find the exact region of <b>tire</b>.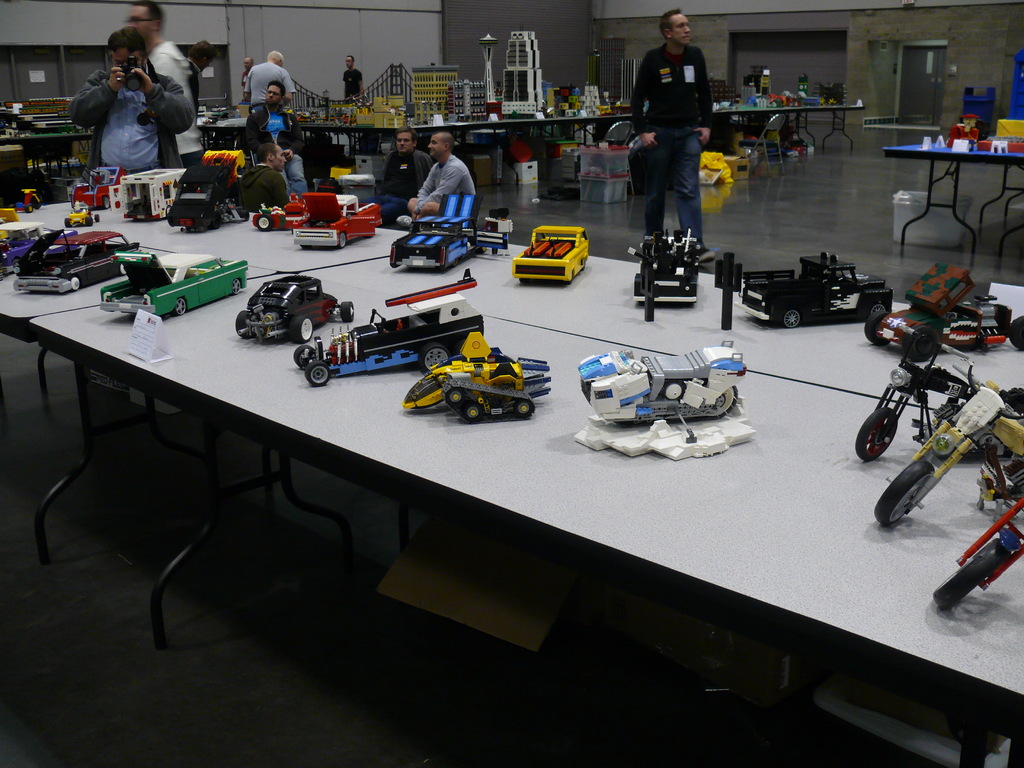
Exact region: (x1=342, y1=302, x2=354, y2=321).
